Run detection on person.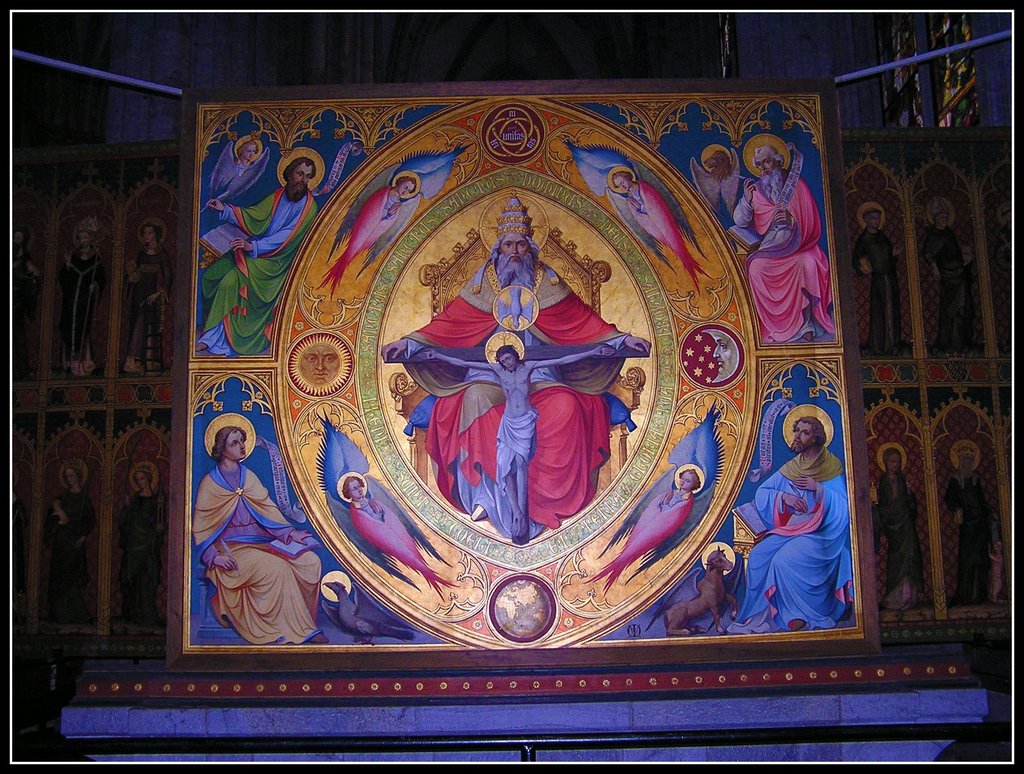
Result: detection(734, 136, 838, 344).
